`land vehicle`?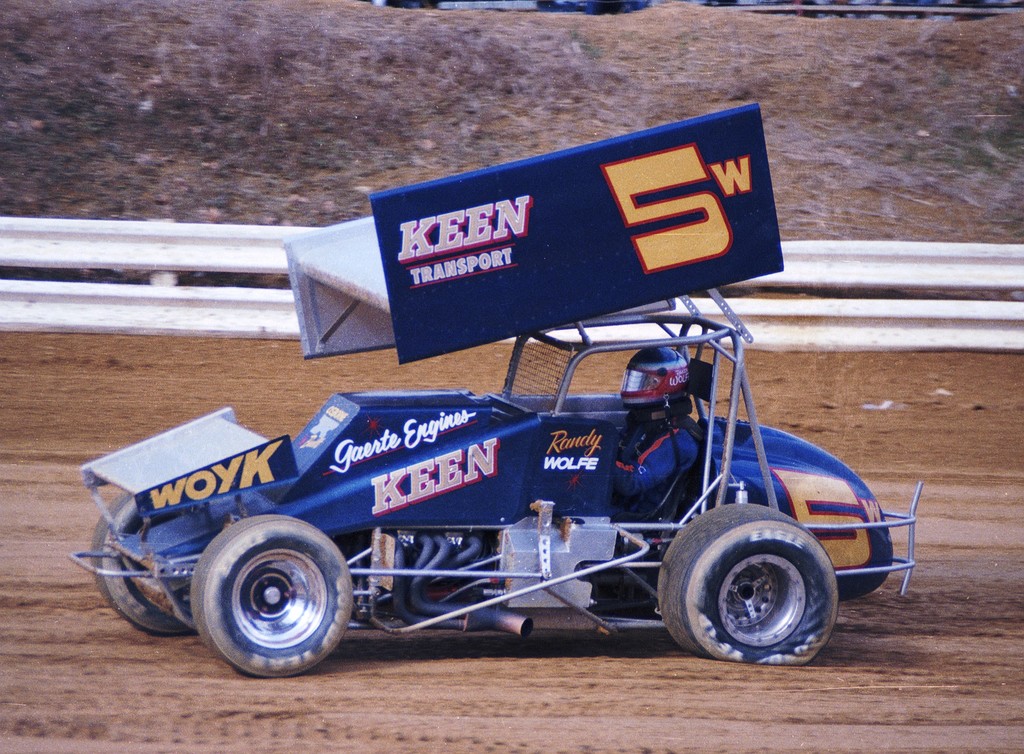
52:319:937:677
